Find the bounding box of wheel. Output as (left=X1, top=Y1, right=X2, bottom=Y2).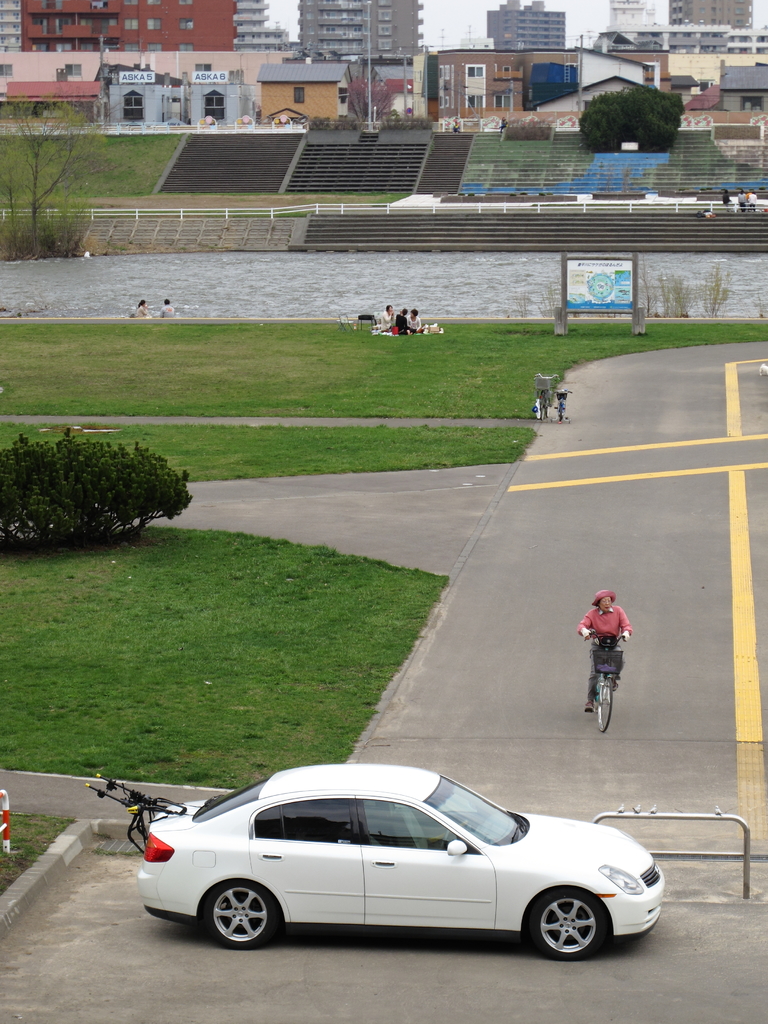
(left=521, top=884, right=620, bottom=966).
